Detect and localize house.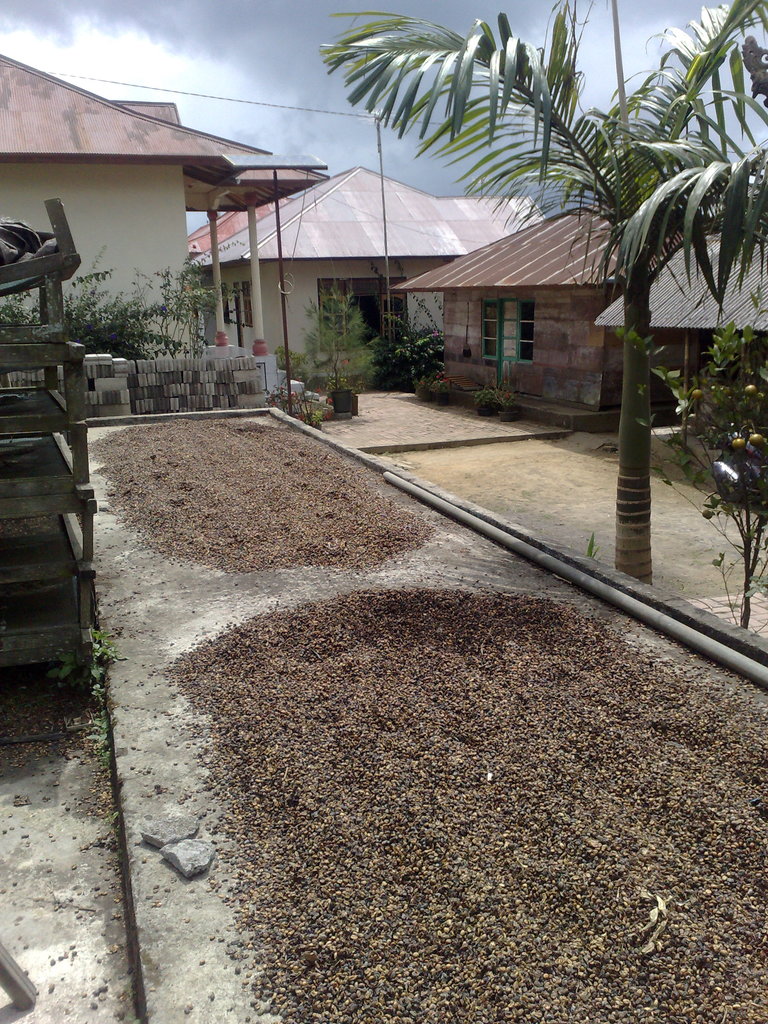
Localized at region(0, 31, 306, 447).
